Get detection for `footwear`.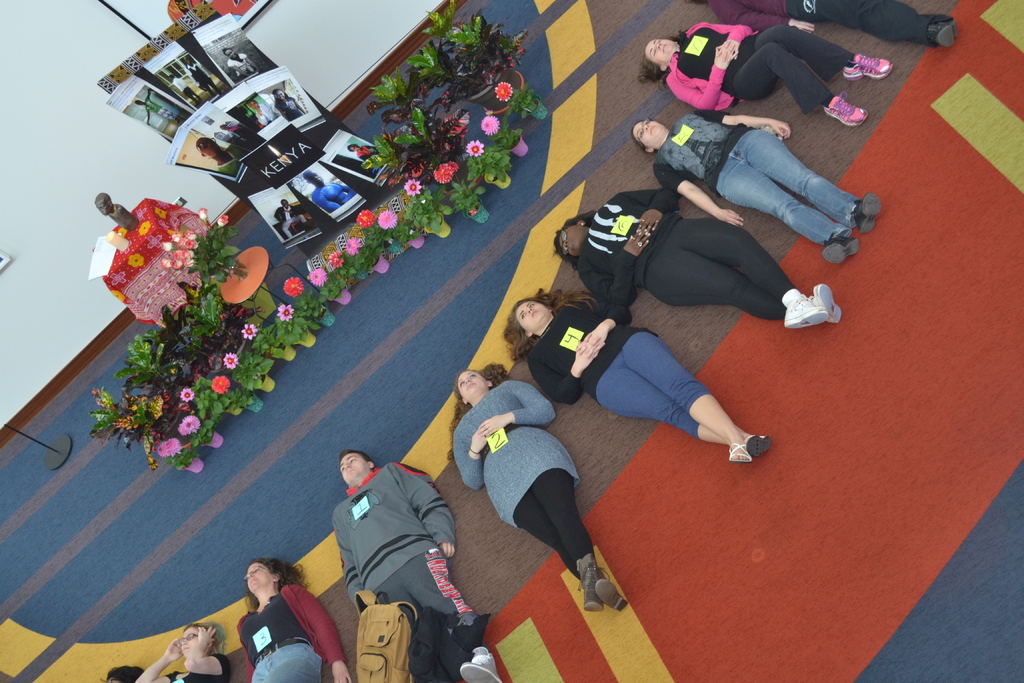
Detection: box=[728, 444, 751, 466].
